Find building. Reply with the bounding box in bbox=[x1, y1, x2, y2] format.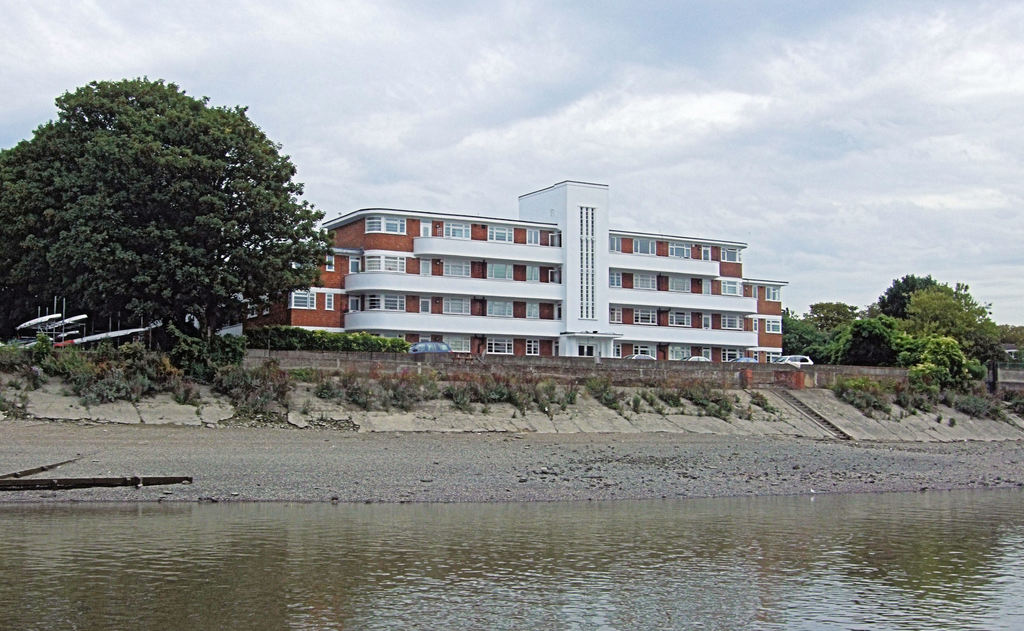
bbox=[219, 179, 788, 363].
